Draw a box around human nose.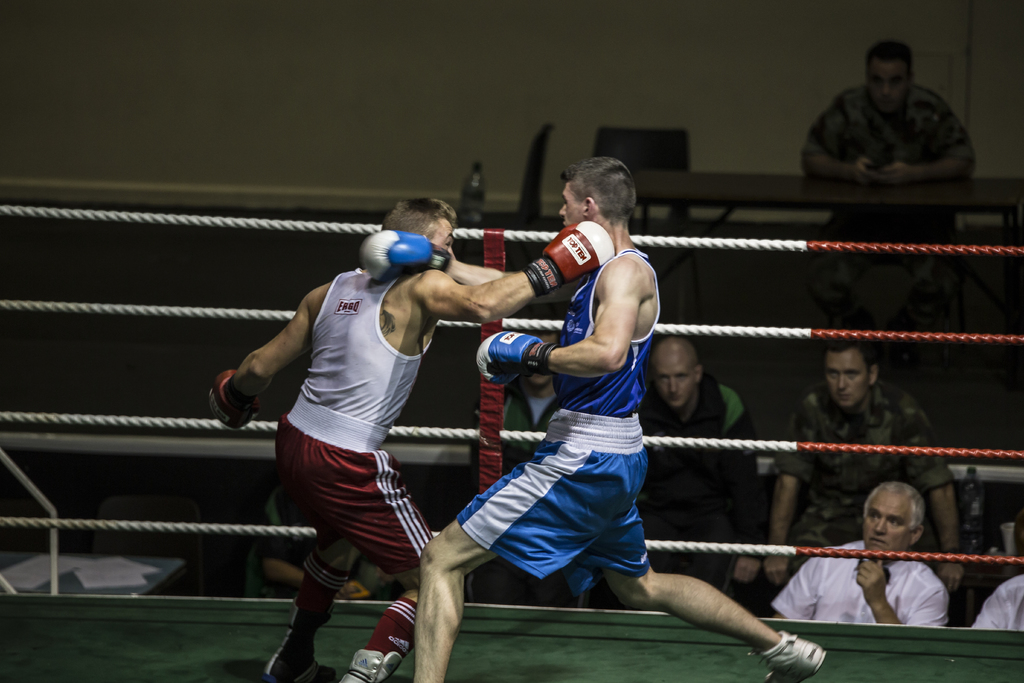
(x1=875, y1=513, x2=886, y2=532).
